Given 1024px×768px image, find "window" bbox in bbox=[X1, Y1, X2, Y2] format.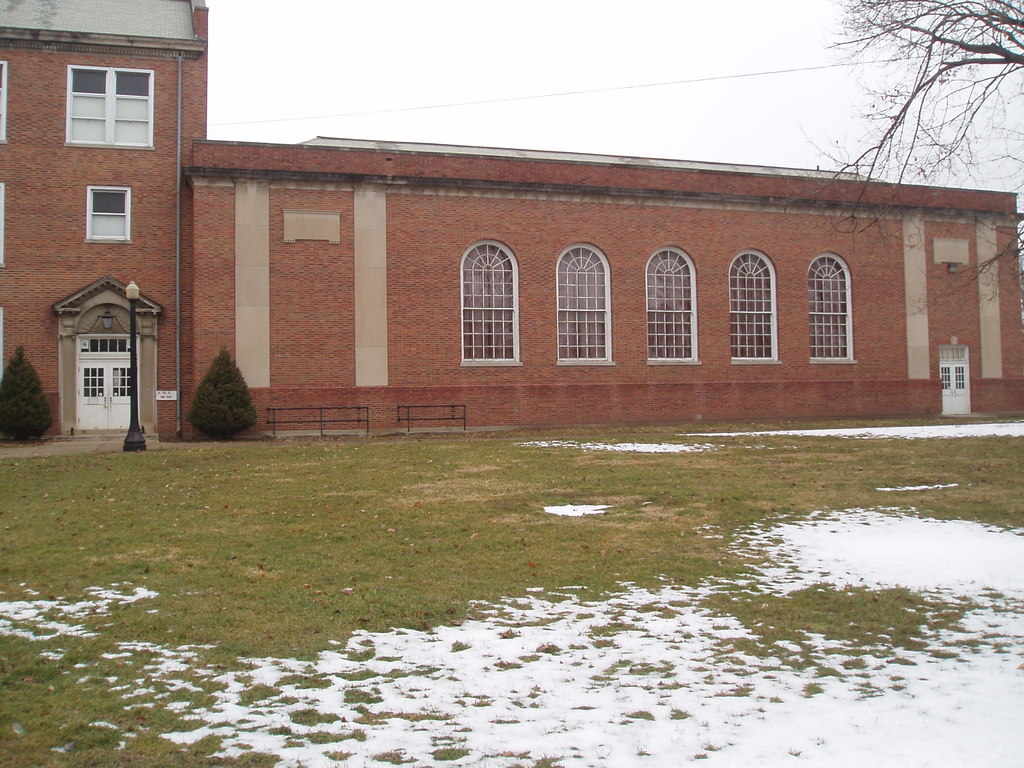
bbox=[809, 257, 852, 360].
